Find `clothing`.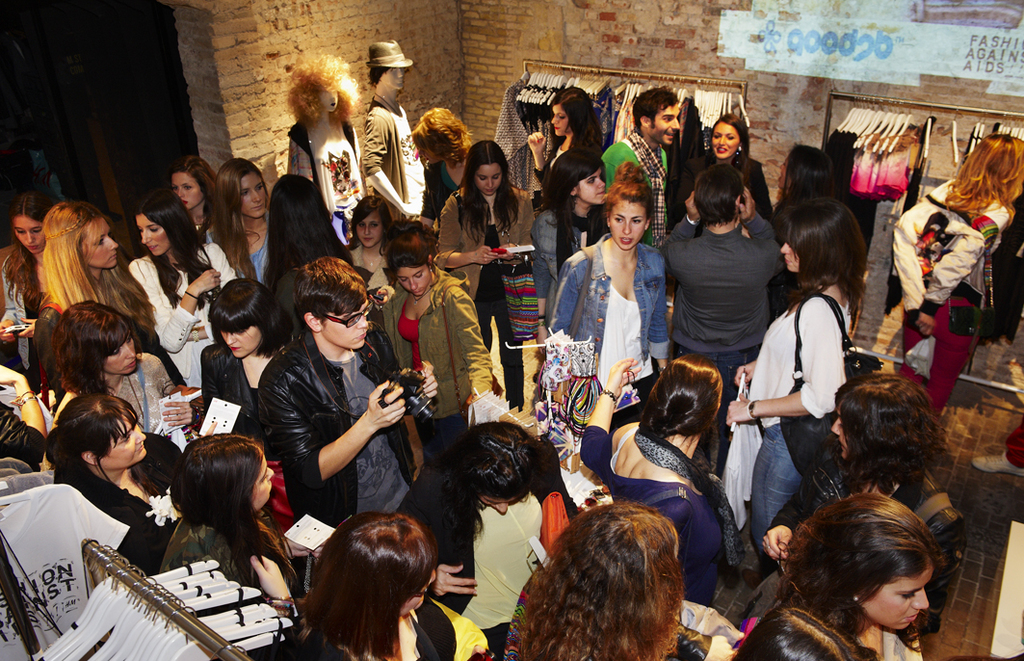
401, 470, 542, 660.
